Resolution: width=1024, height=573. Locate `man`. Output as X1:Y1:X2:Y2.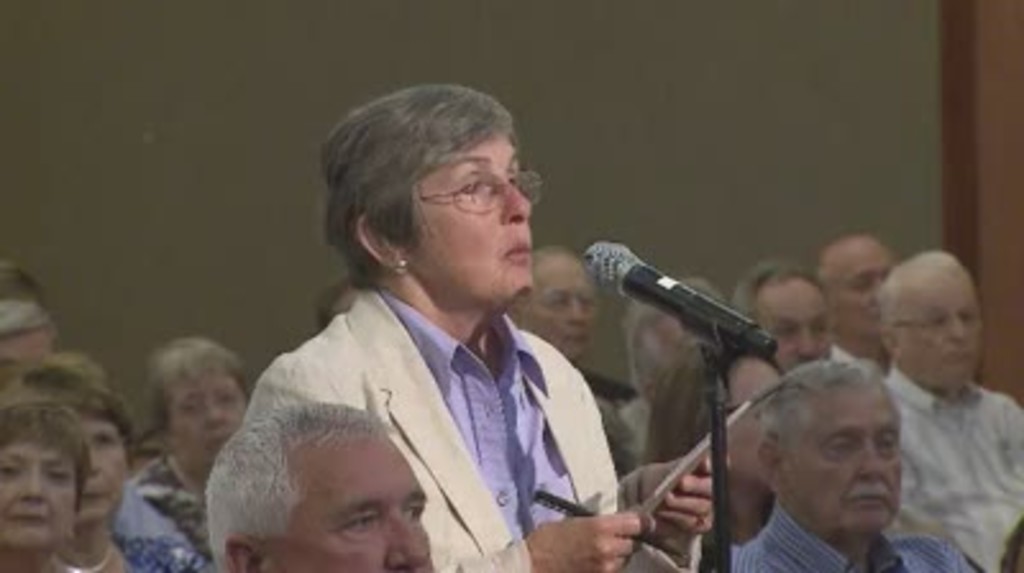
817:228:893:384.
